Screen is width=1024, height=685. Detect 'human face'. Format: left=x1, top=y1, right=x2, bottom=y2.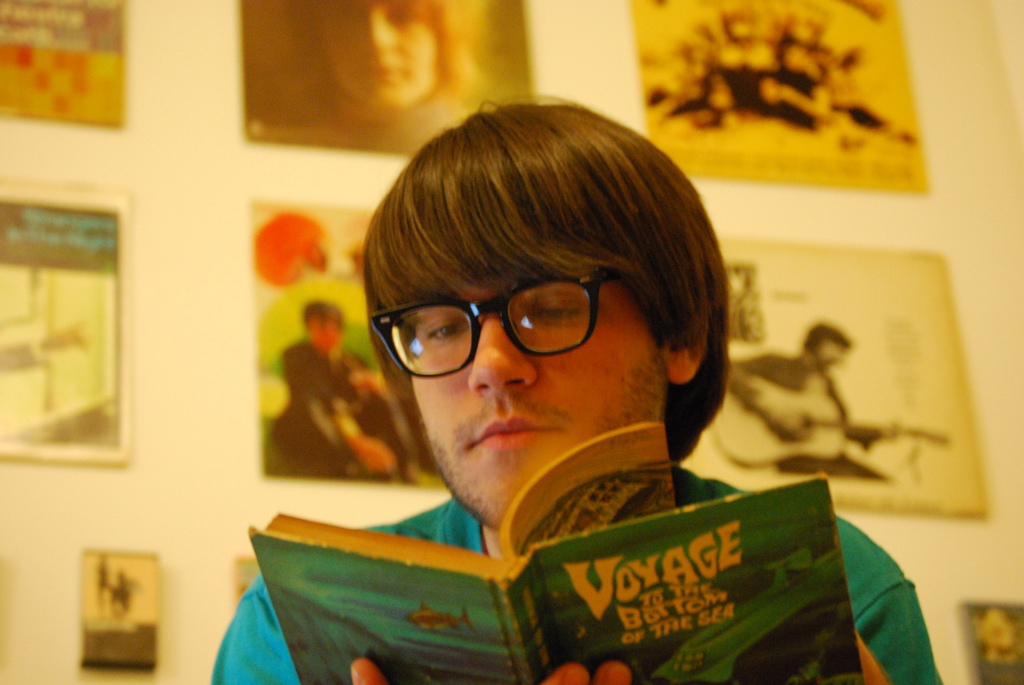
left=411, top=288, right=666, bottom=528.
